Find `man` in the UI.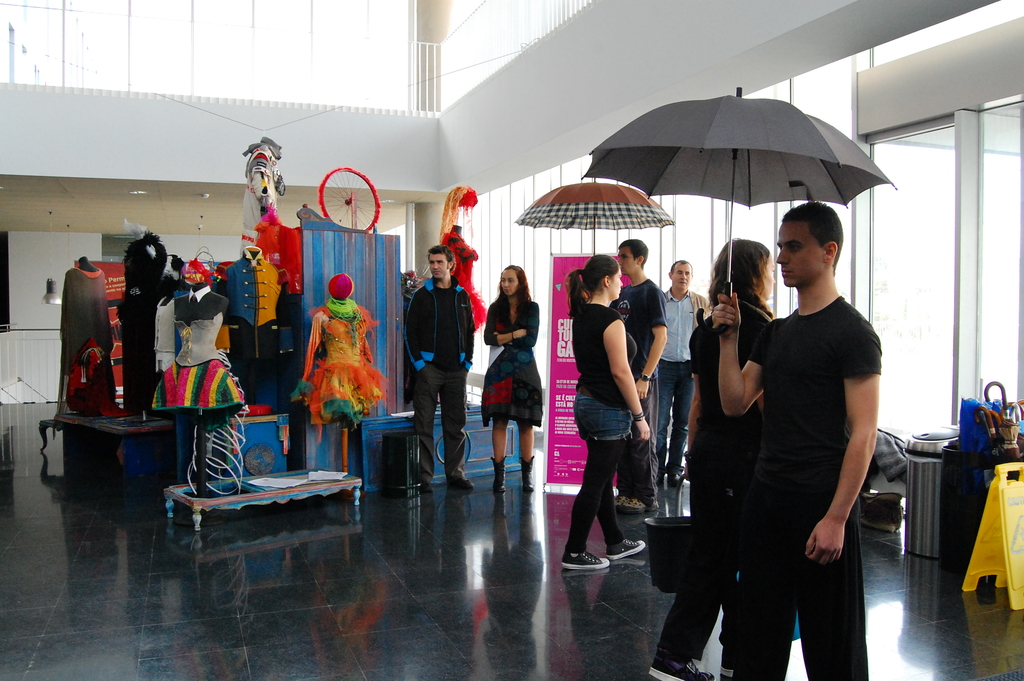
UI element at (400,243,475,484).
